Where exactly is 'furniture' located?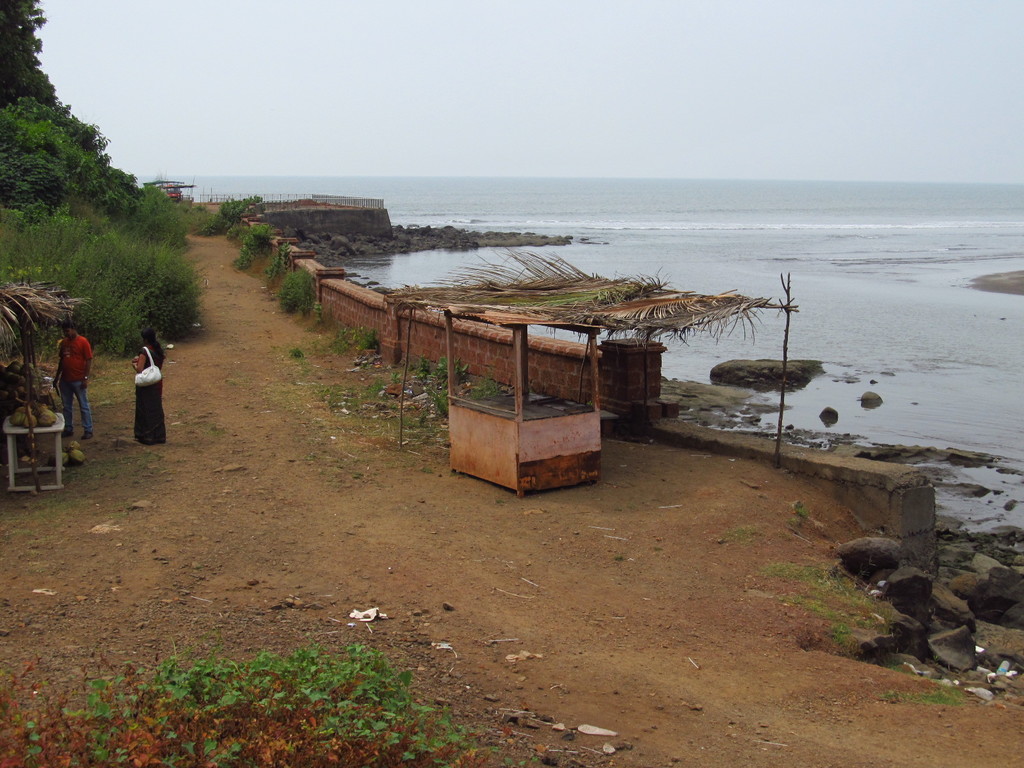
Its bounding box is [left=0, top=411, right=69, bottom=492].
